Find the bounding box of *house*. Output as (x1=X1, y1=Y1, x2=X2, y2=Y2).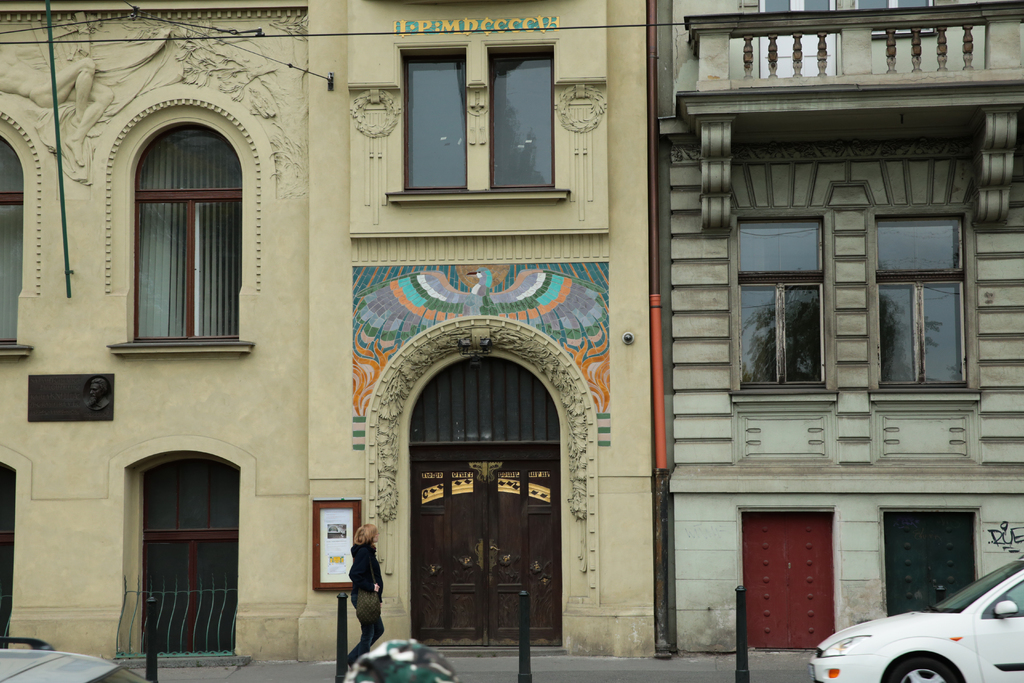
(x1=653, y1=0, x2=1023, y2=654).
